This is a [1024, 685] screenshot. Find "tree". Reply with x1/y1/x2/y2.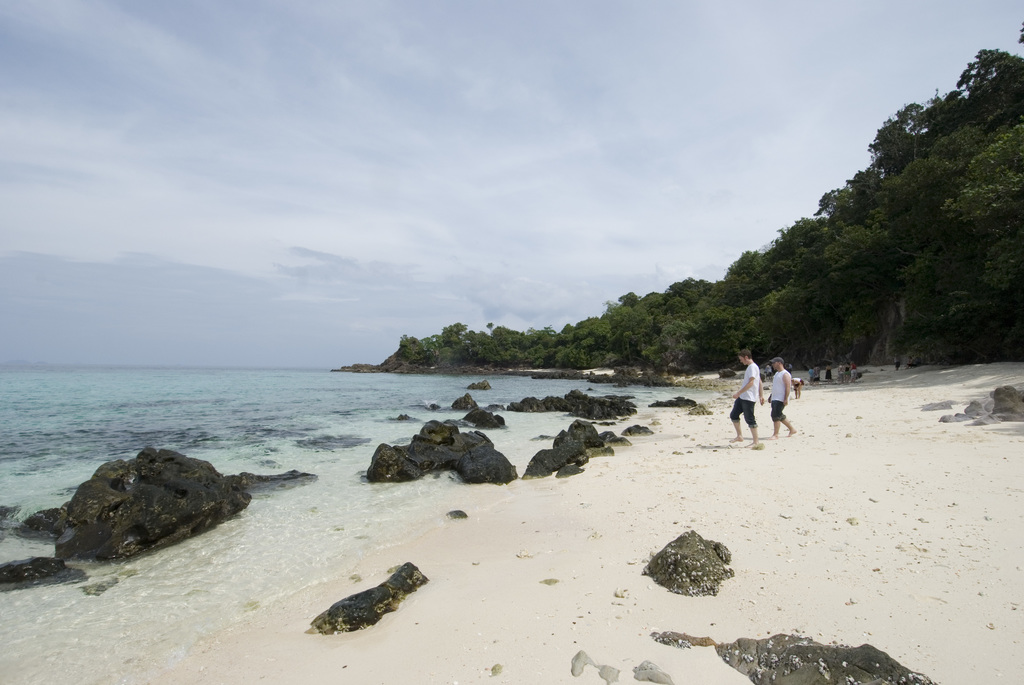
620/299/707/373.
